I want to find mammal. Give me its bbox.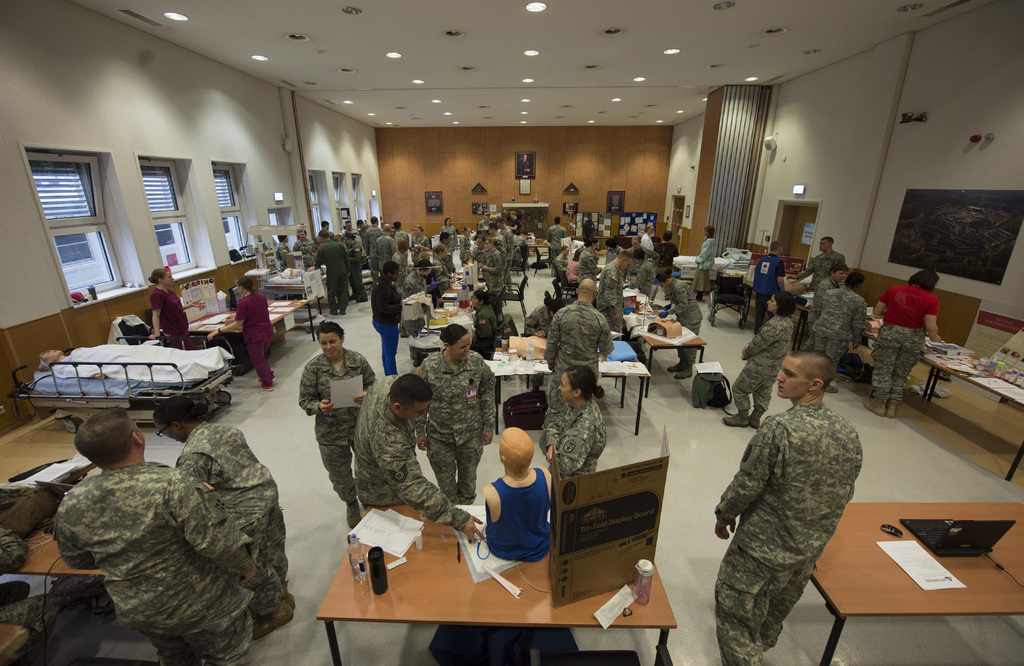
[584,208,598,244].
